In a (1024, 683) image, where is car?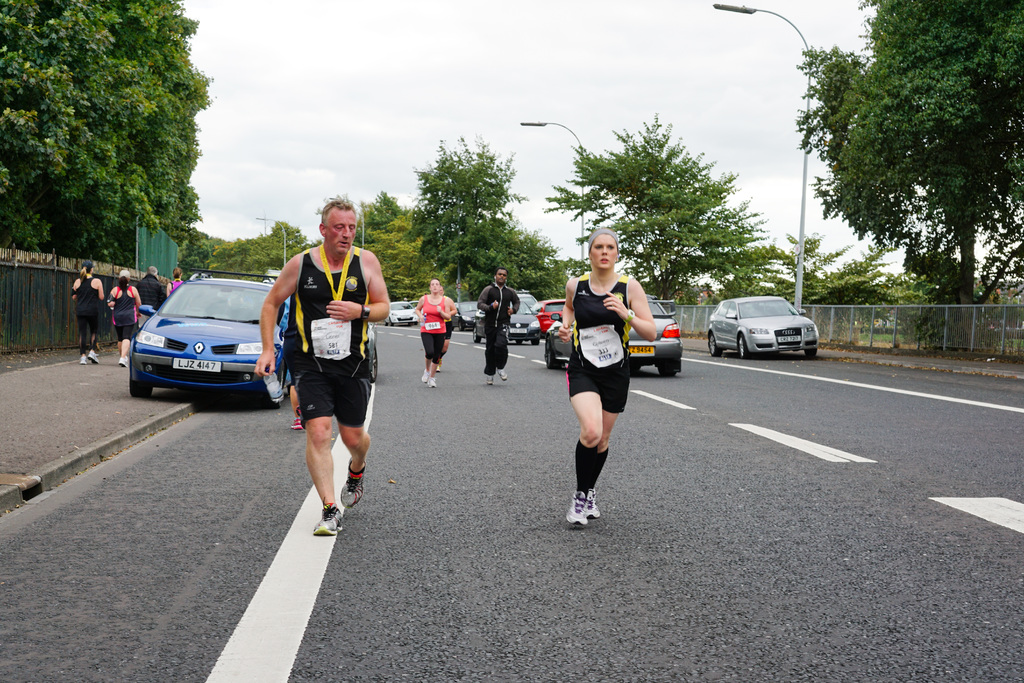
locate(544, 298, 682, 381).
